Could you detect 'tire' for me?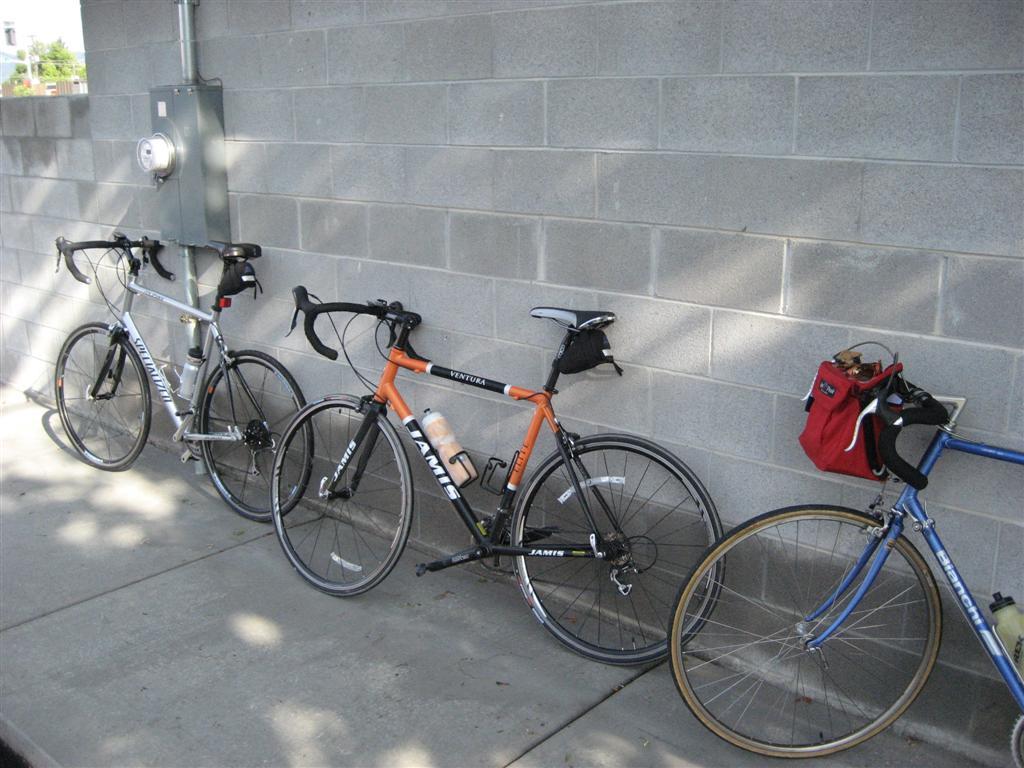
Detection result: box(688, 487, 943, 749).
